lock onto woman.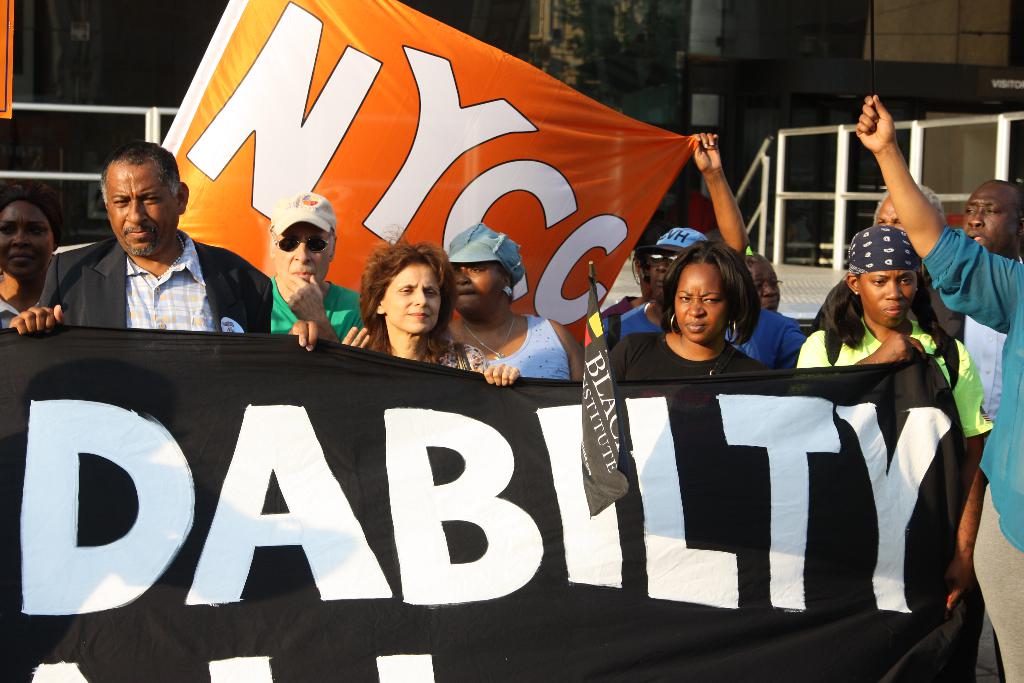
Locked: <bbox>607, 231, 657, 316</bbox>.
